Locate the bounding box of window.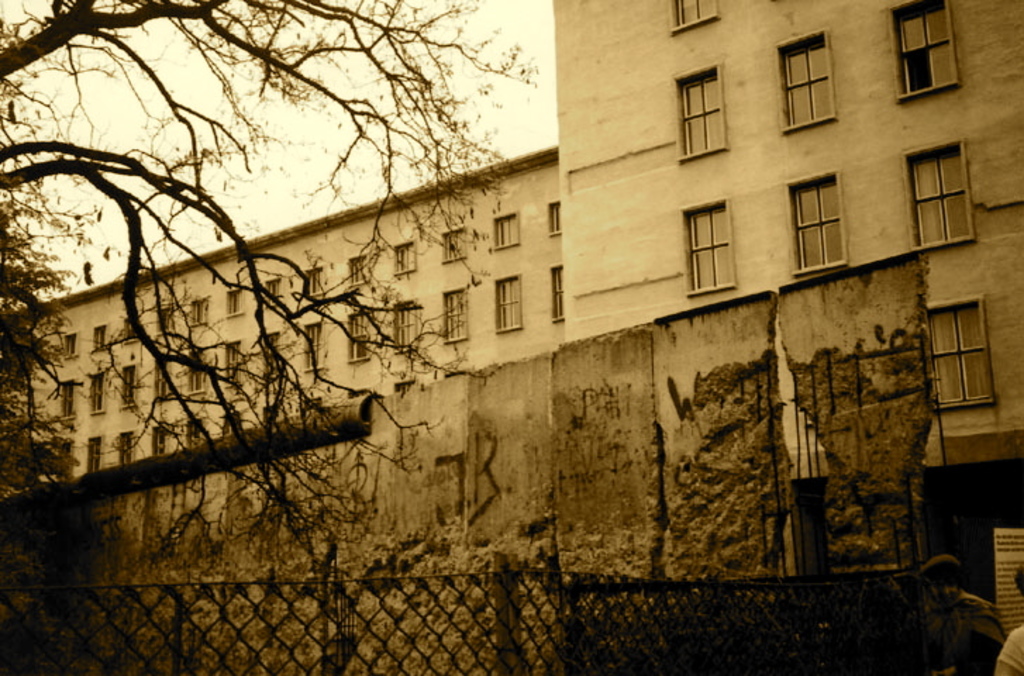
Bounding box: {"left": 54, "top": 370, "right": 79, "bottom": 425}.
